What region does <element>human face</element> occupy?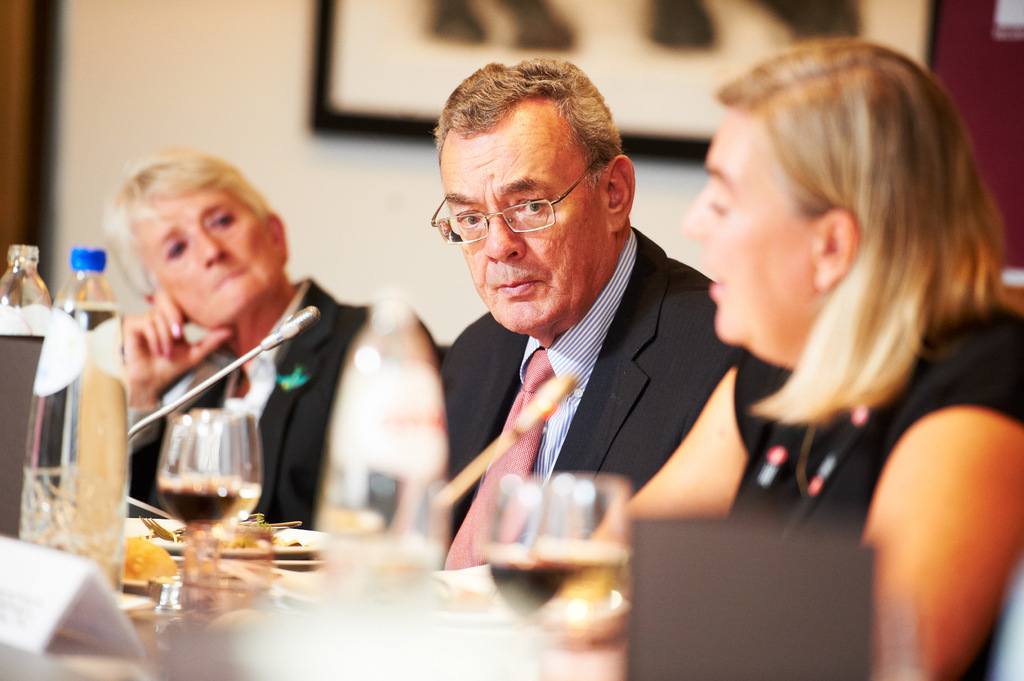
675 147 820 362.
